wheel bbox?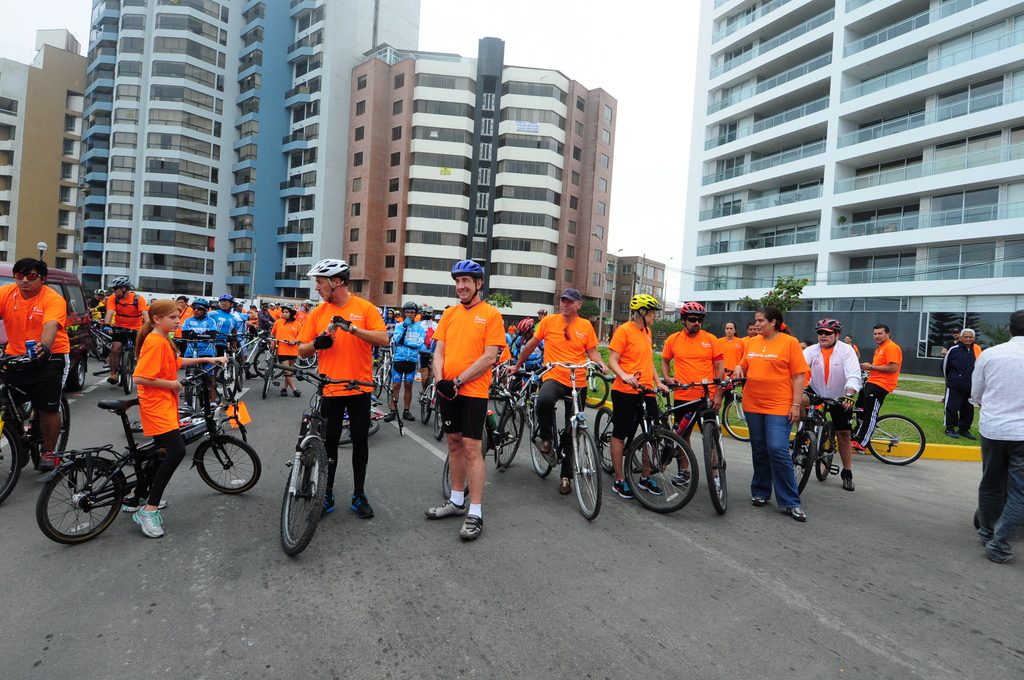
(280,439,330,556)
